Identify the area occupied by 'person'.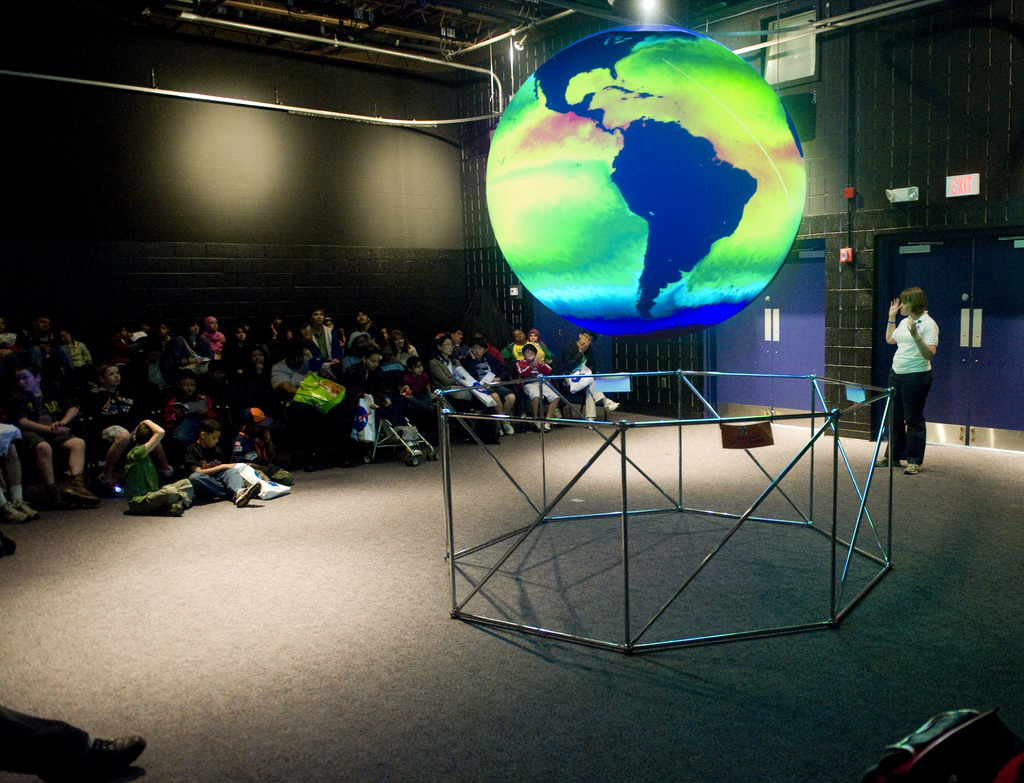
Area: 0, 702, 143, 782.
